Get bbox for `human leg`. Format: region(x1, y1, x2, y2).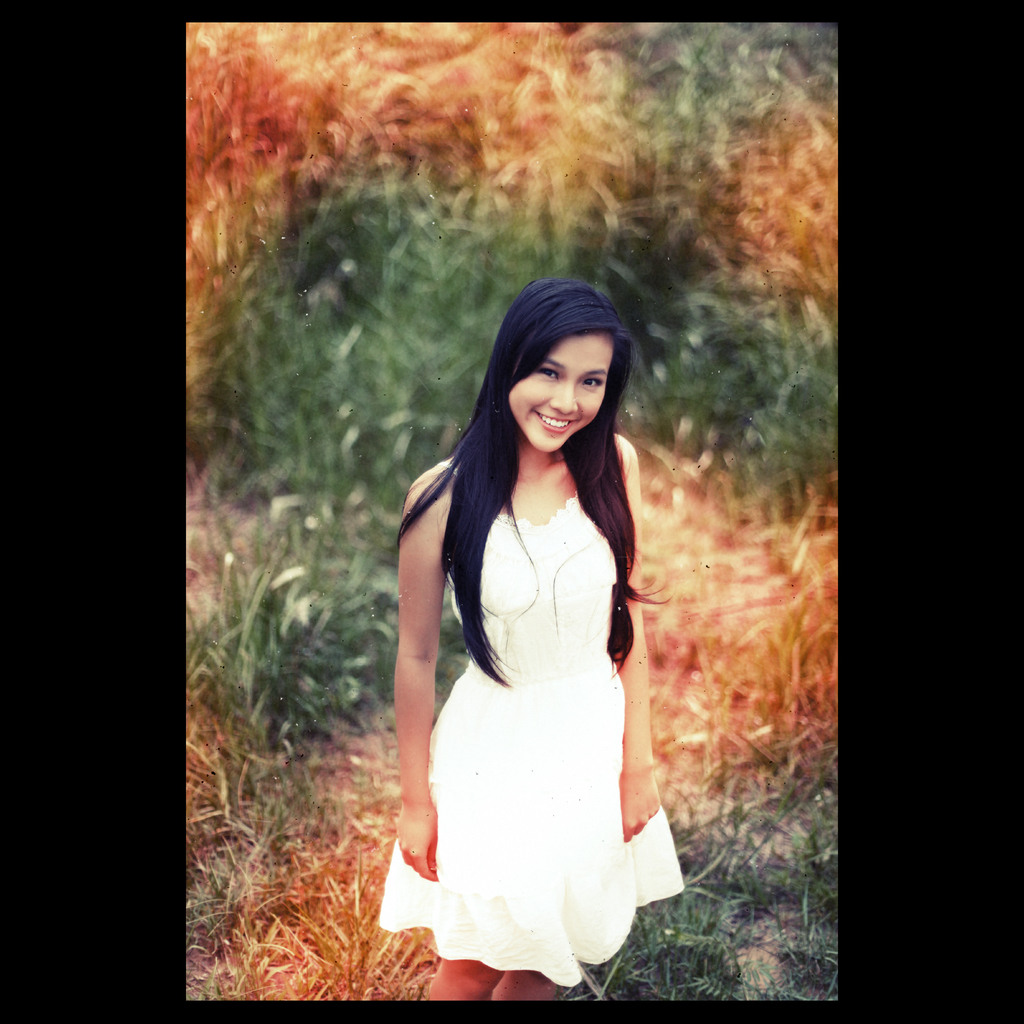
region(421, 955, 507, 1007).
